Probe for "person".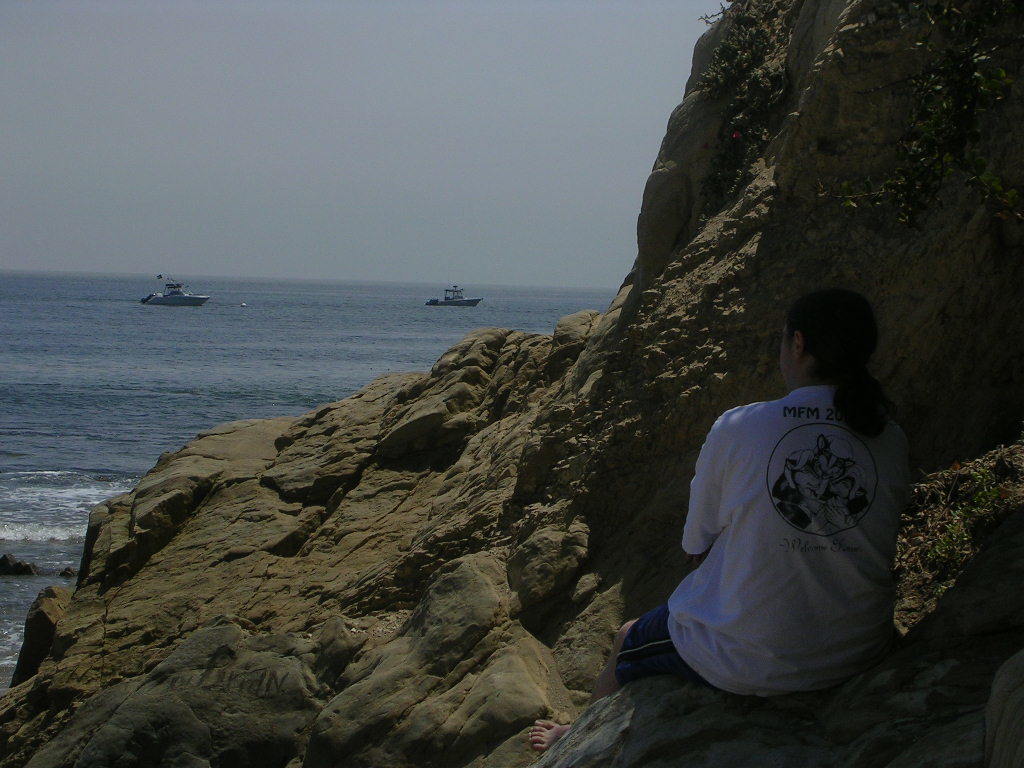
Probe result: select_region(530, 283, 915, 756).
